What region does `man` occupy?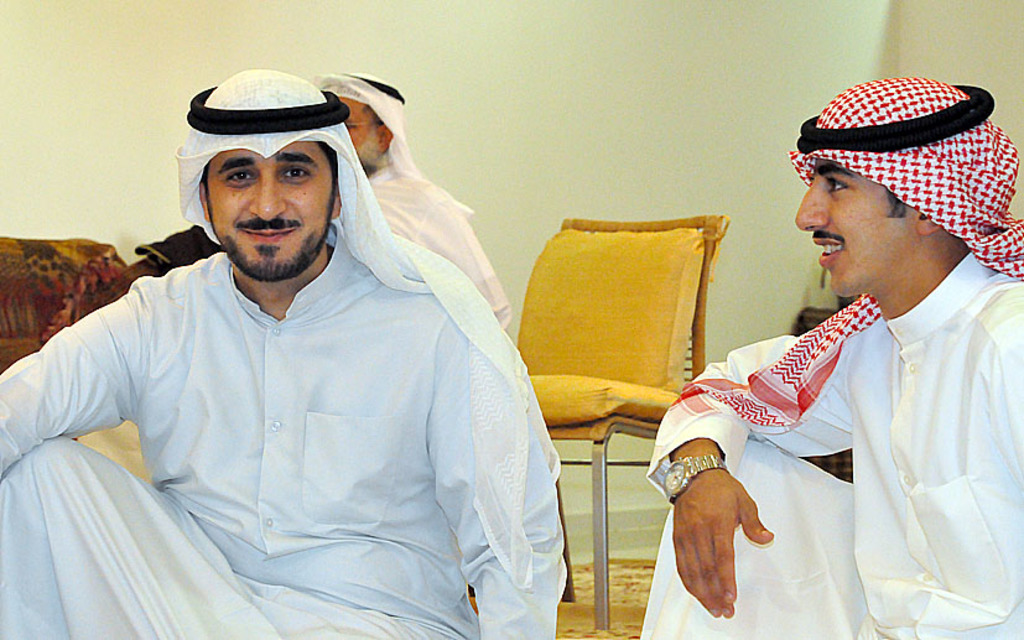
638 68 1023 639.
